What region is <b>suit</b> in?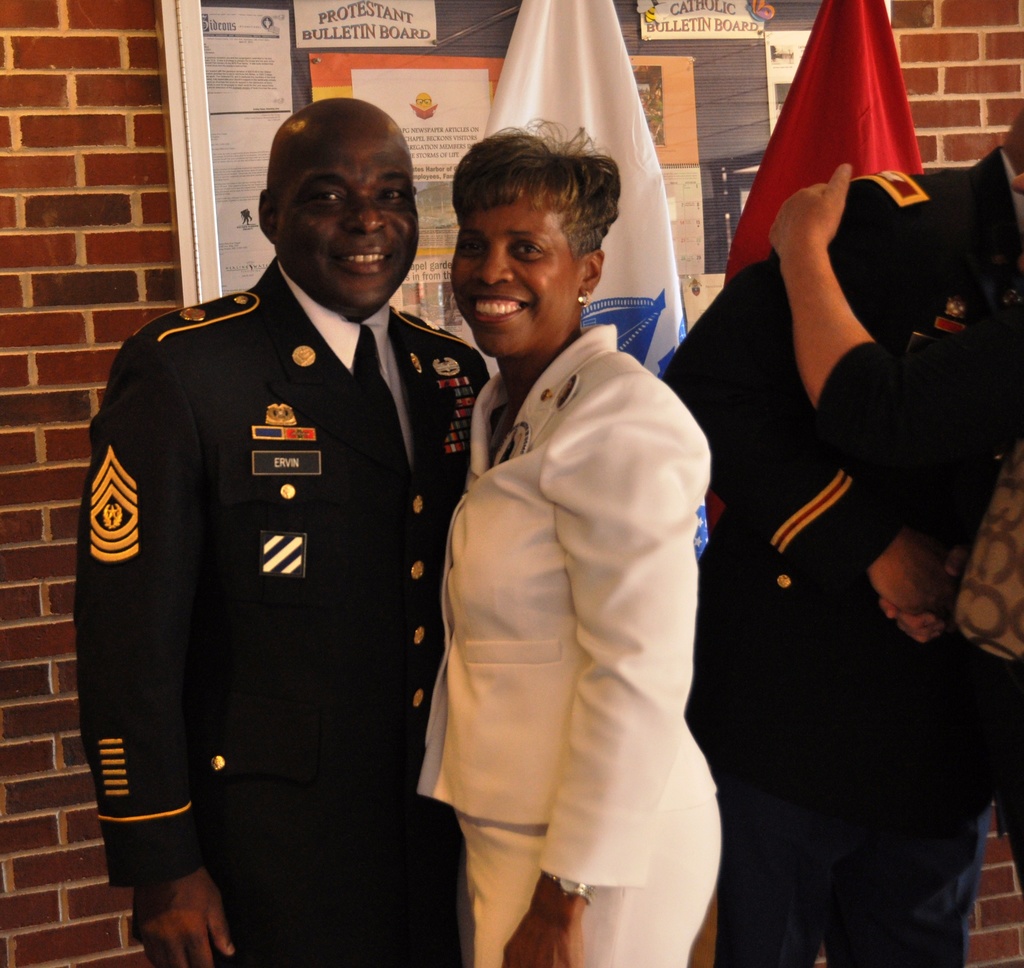
658/146/1023/964.
